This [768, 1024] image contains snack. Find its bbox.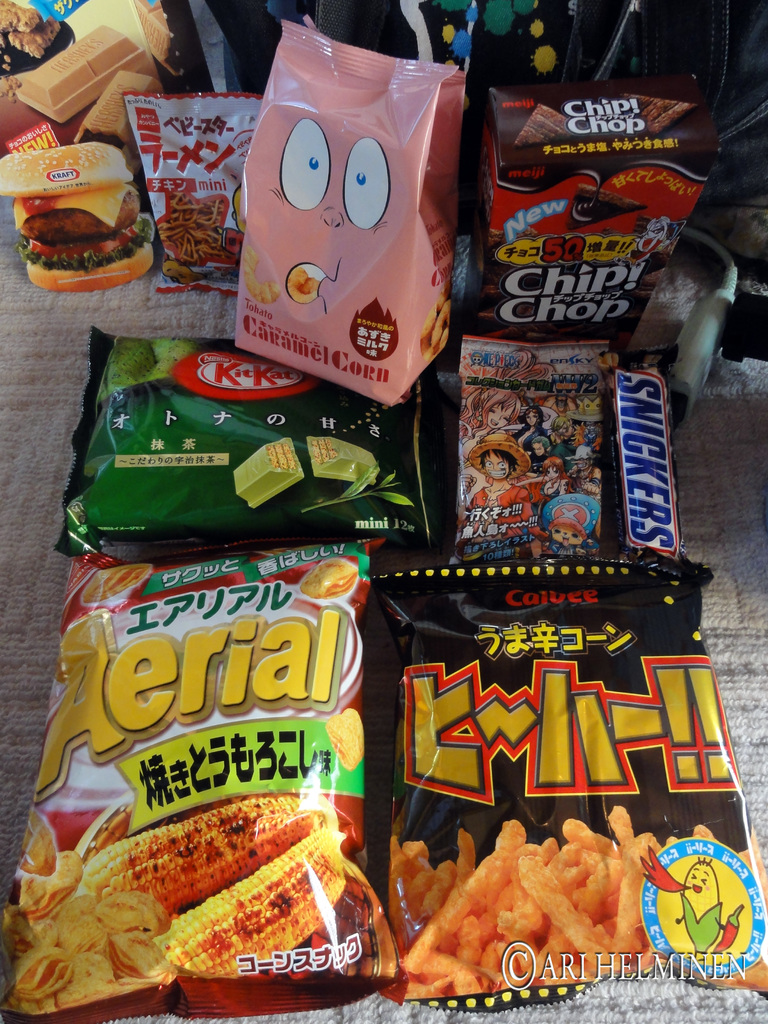
left=0, top=148, right=155, bottom=292.
